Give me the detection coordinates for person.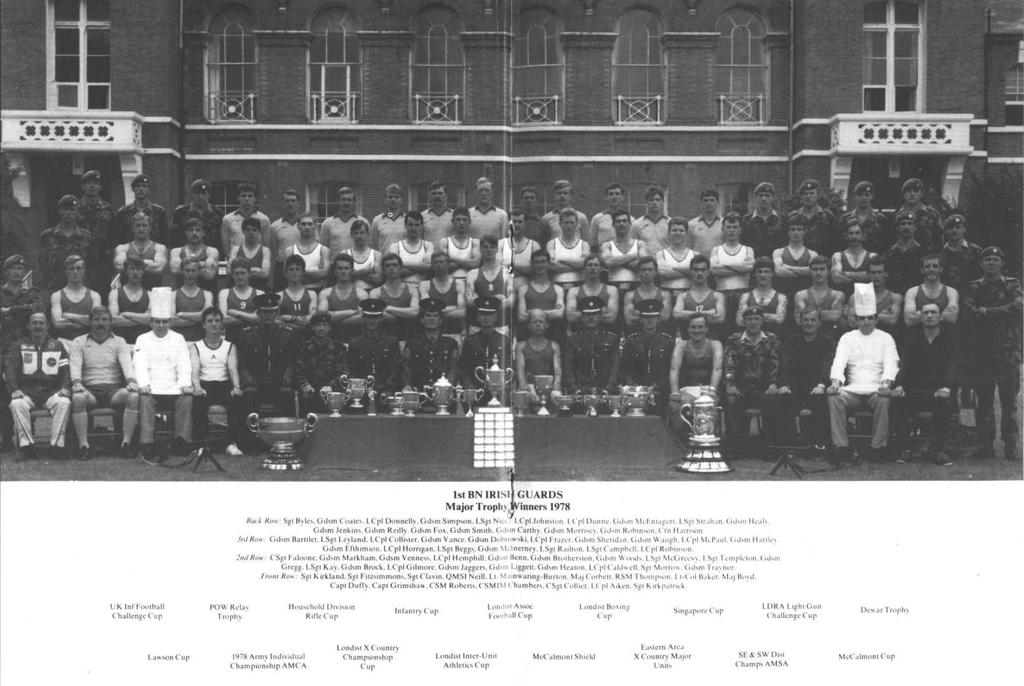
(551, 291, 622, 414).
